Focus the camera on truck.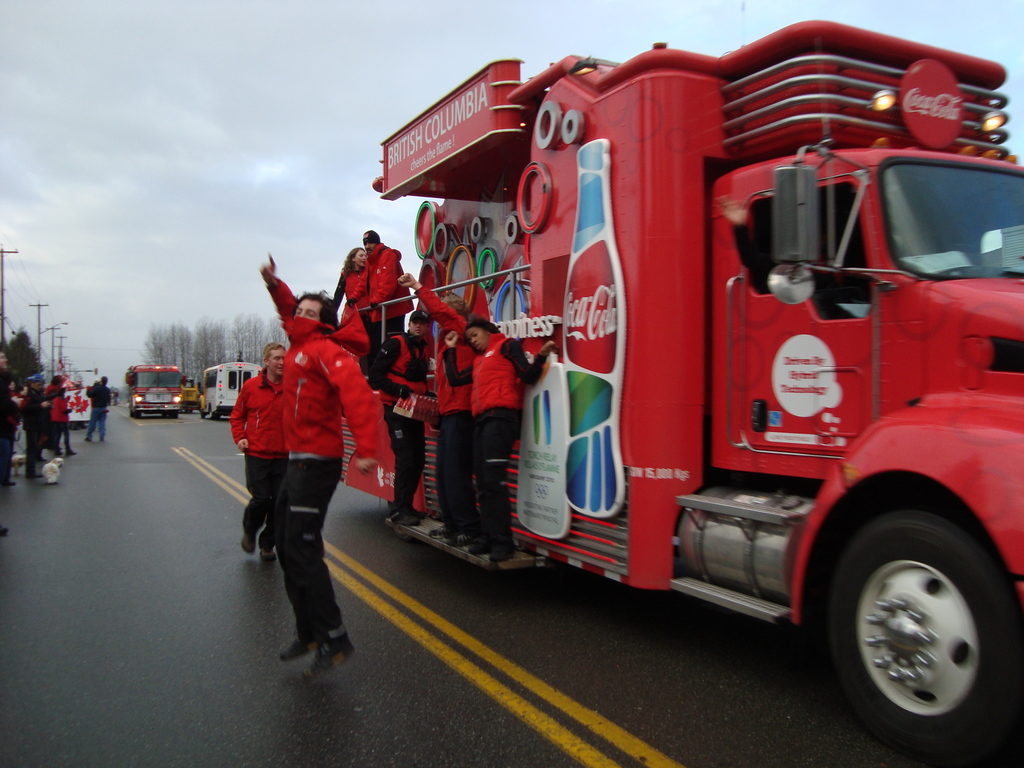
Focus region: [199,358,260,419].
